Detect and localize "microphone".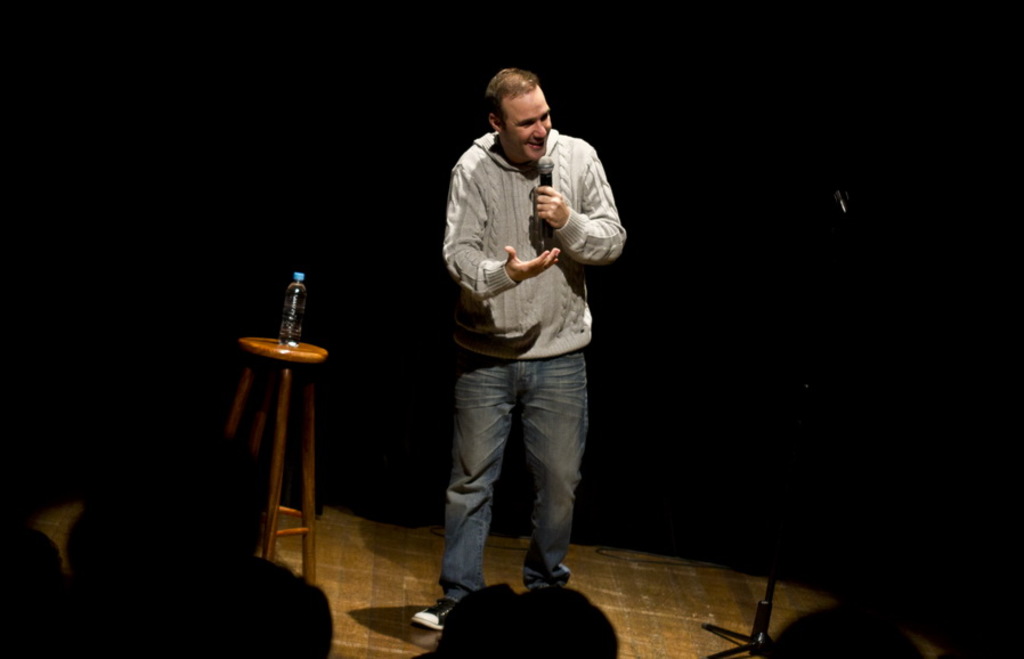
Localized at (left=537, top=153, right=552, bottom=236).
